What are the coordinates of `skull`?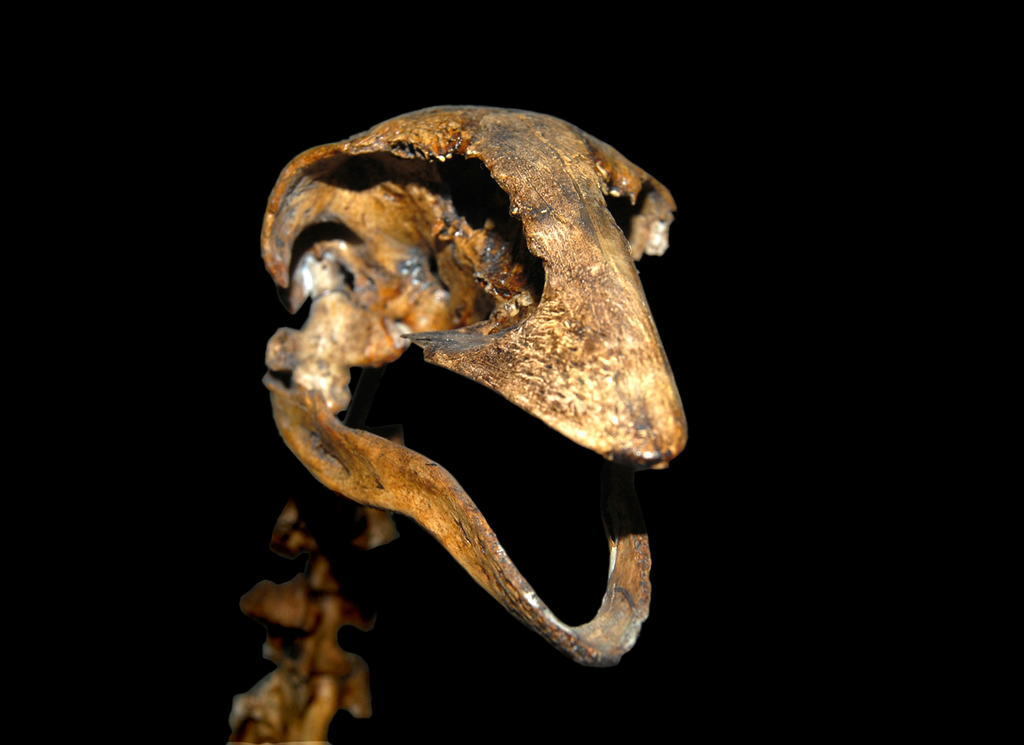
l=233, t=94, r=696, b=719.
